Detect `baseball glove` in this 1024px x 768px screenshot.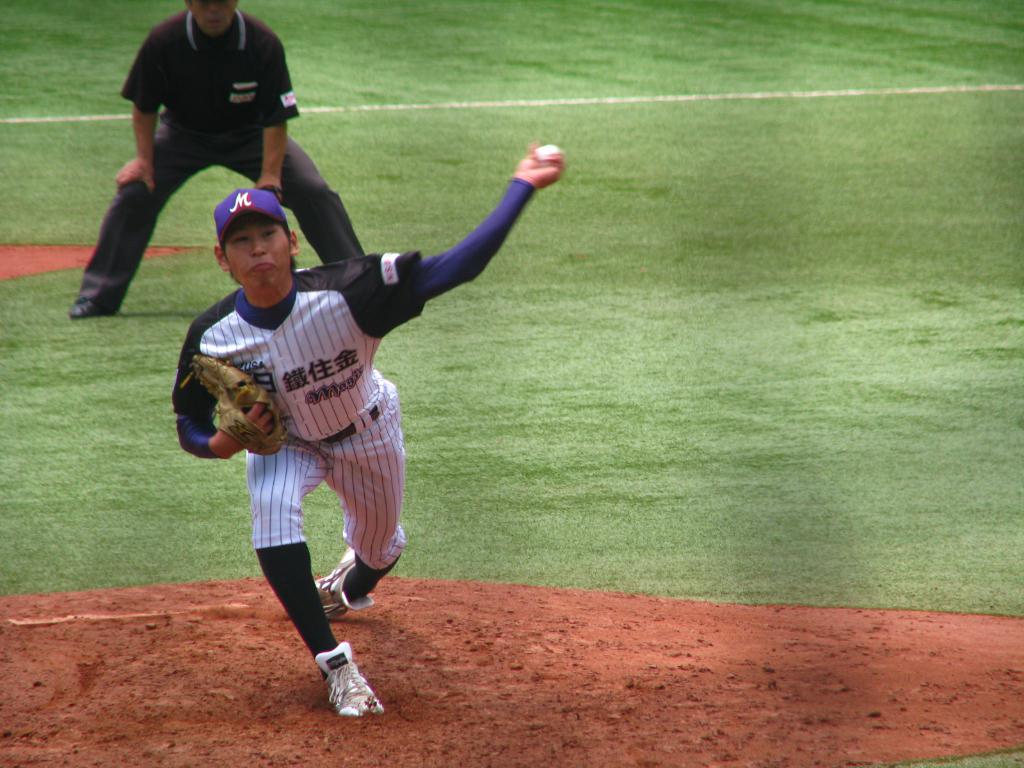
Detection: locate(191, 350, 296, 456).
